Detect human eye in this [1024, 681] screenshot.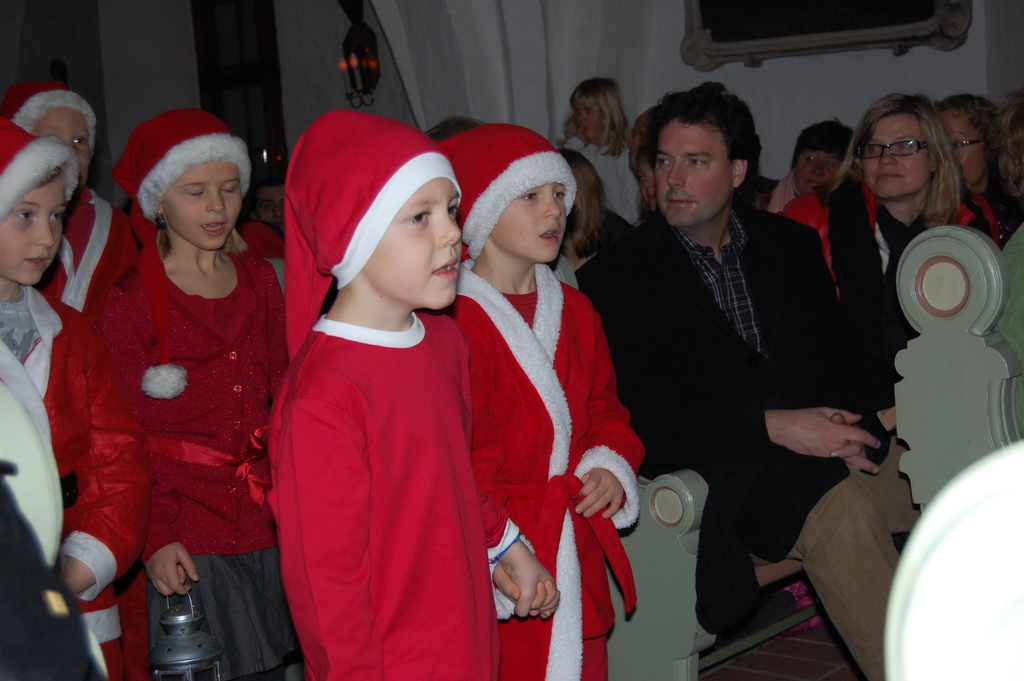
Detection: left=826, top=158, right=835, bottom=169.
